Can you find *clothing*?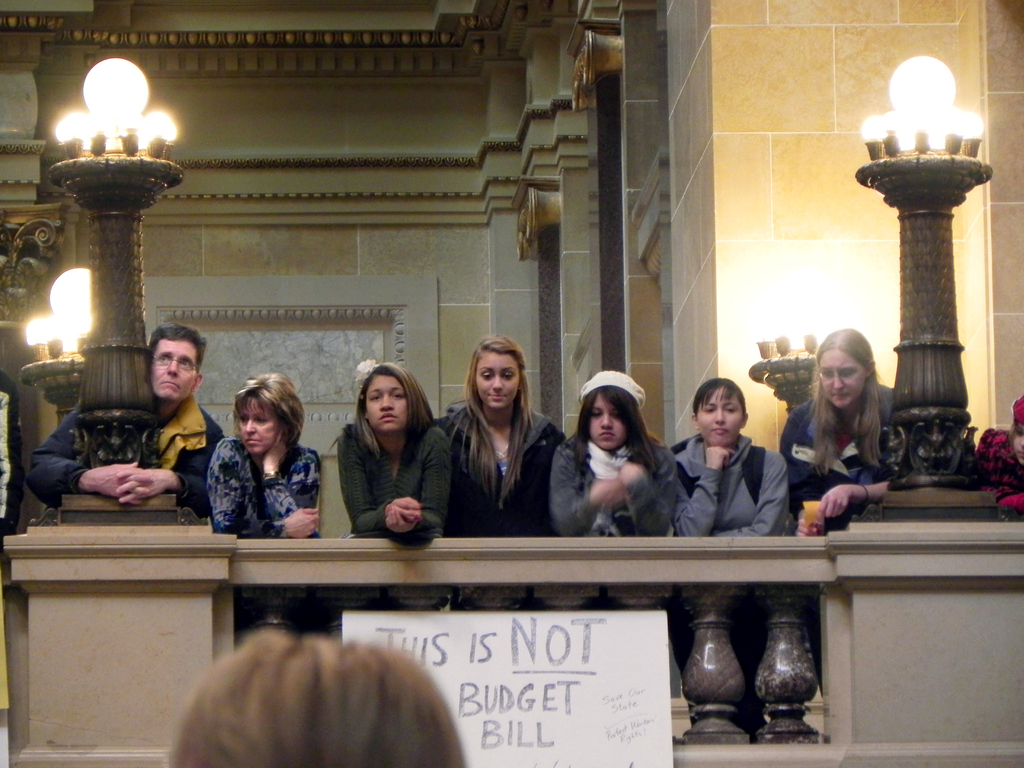
Yes, bounding box: bbox=(779, 383, 898, 529).
